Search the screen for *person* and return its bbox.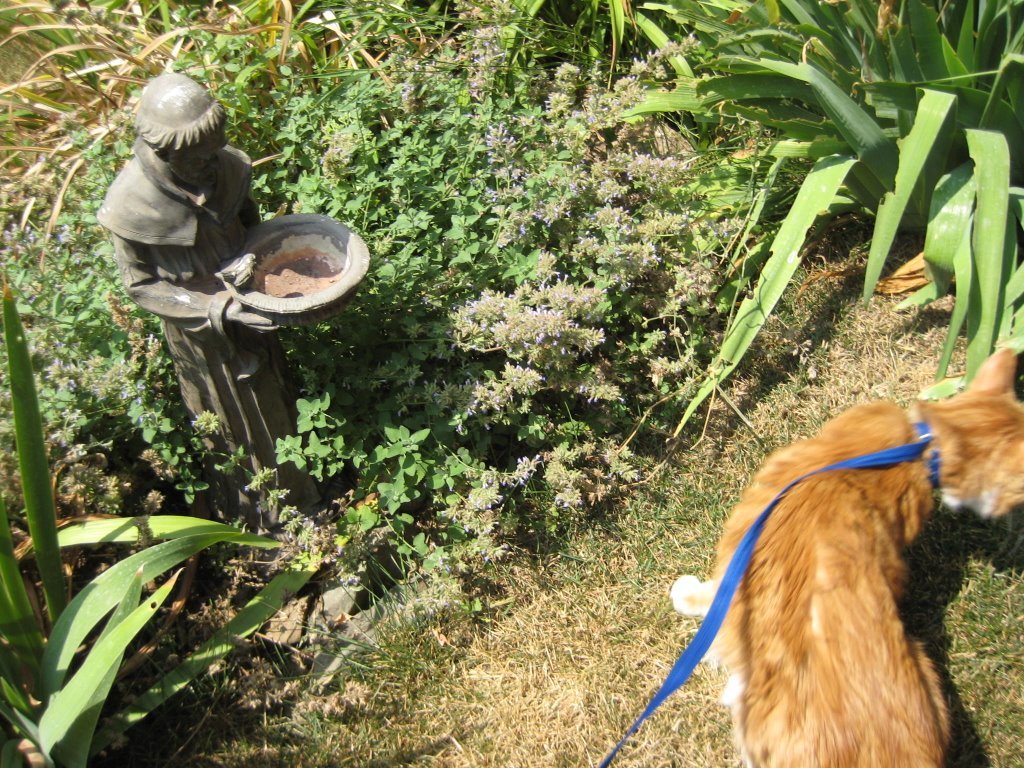
Found: x1=113, y1=66, x2=336, y2=498.
